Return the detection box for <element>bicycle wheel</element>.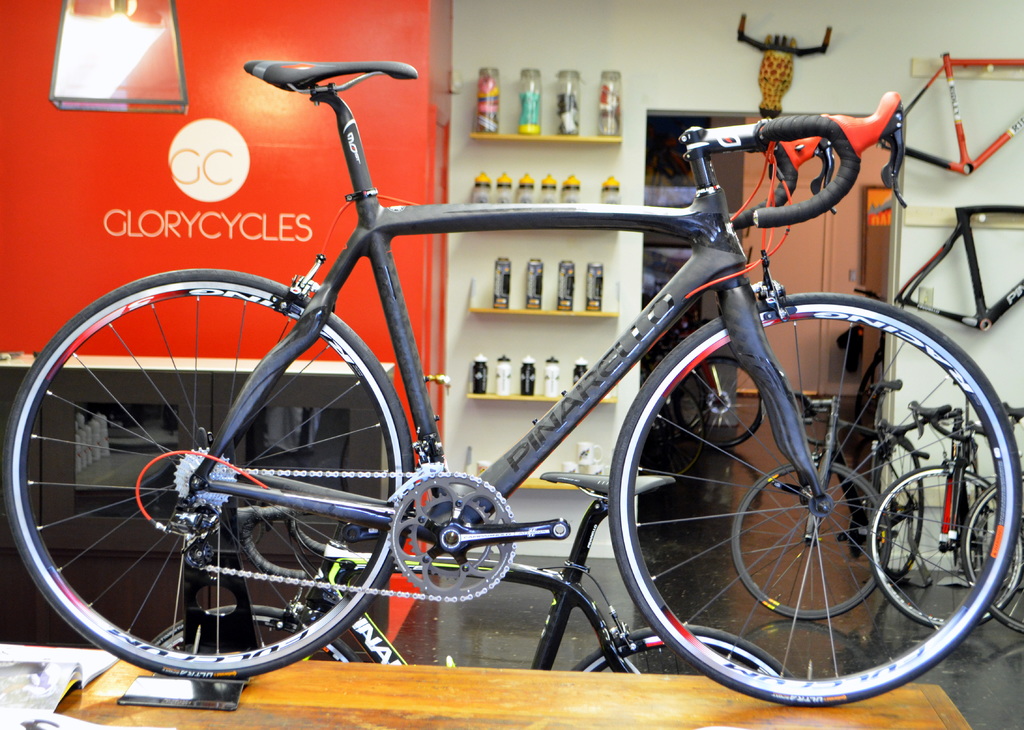
box=[869, 466, 1023, 630].
